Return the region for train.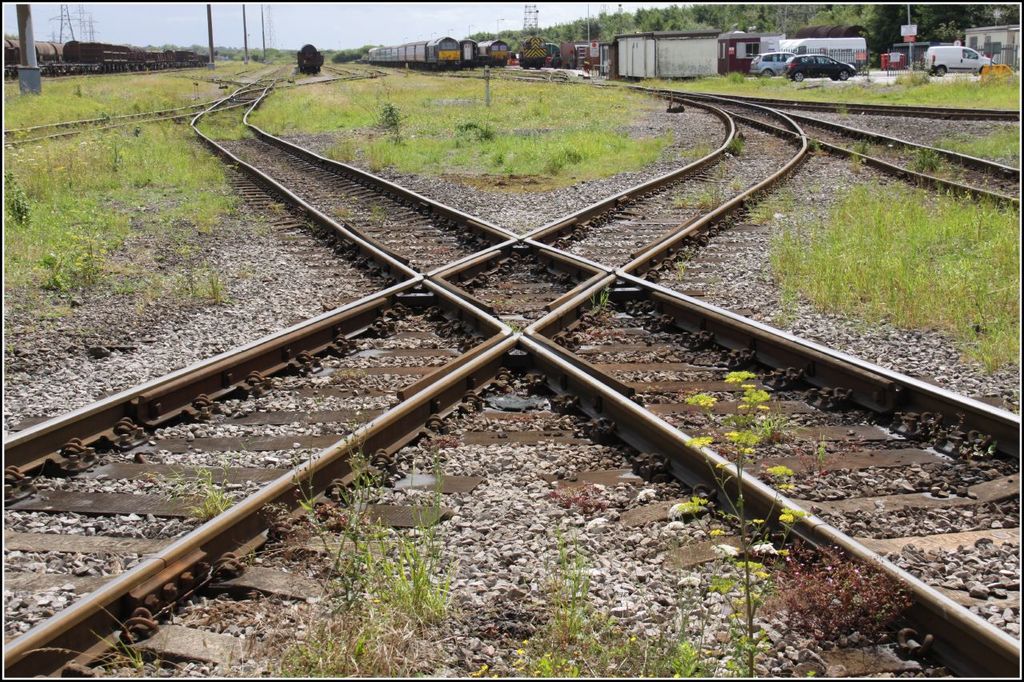
pyautogui.locateOnScreen(461, 40, 478, 66).
